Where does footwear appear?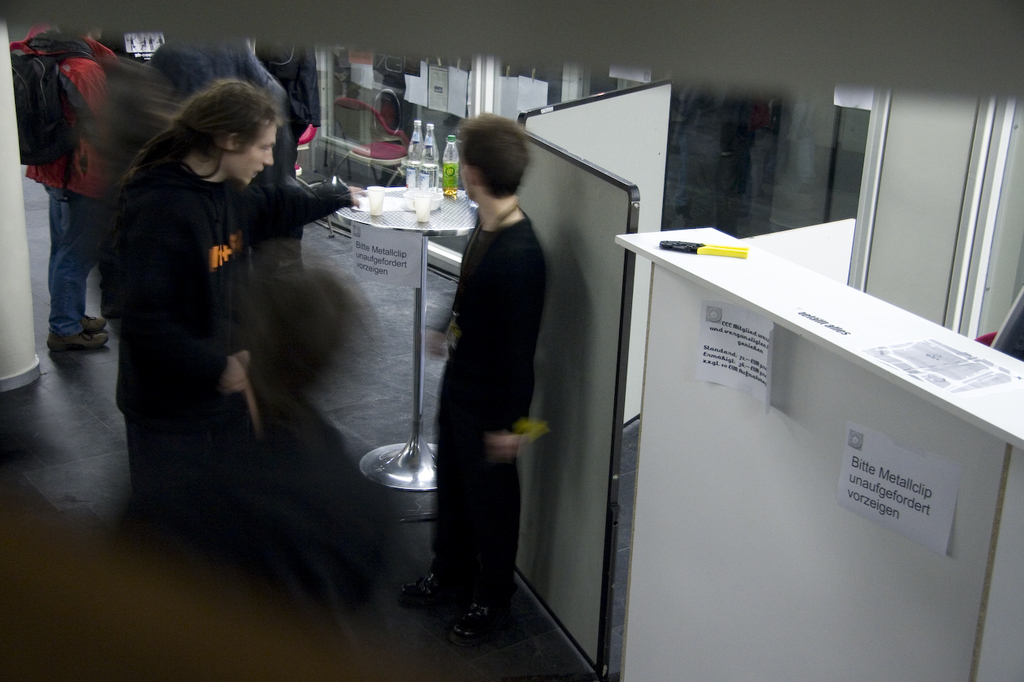
Appears at locate(41, 329, 111, 355).
